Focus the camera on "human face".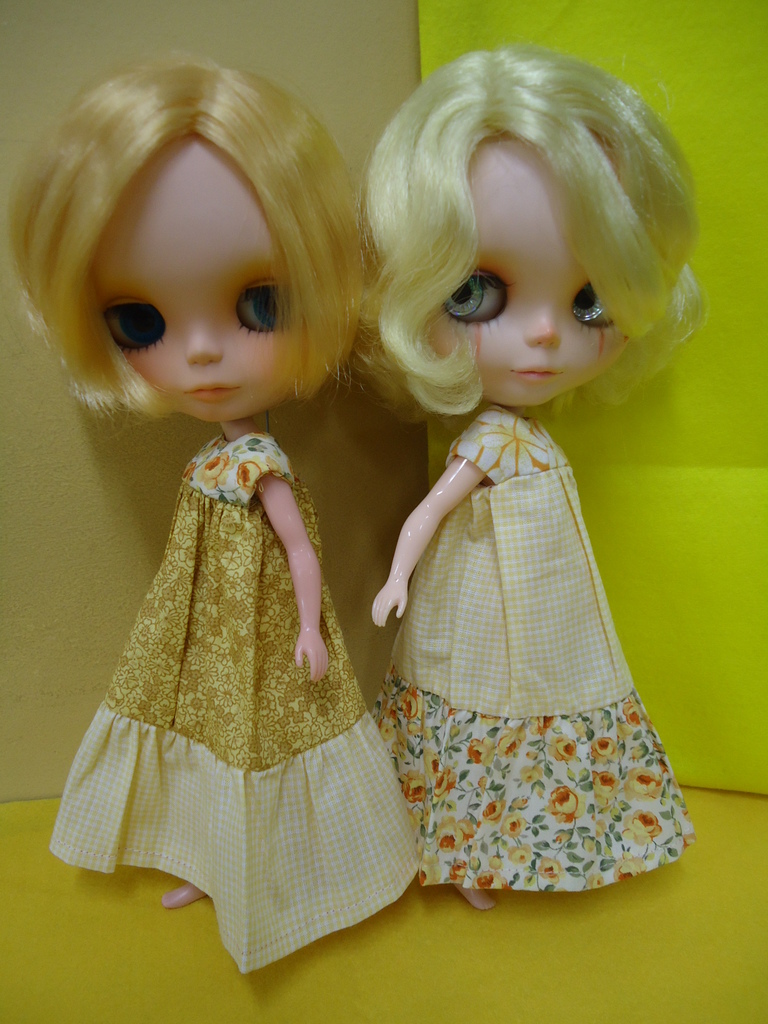
Focus region: detection(86, 137, 303, 422).
